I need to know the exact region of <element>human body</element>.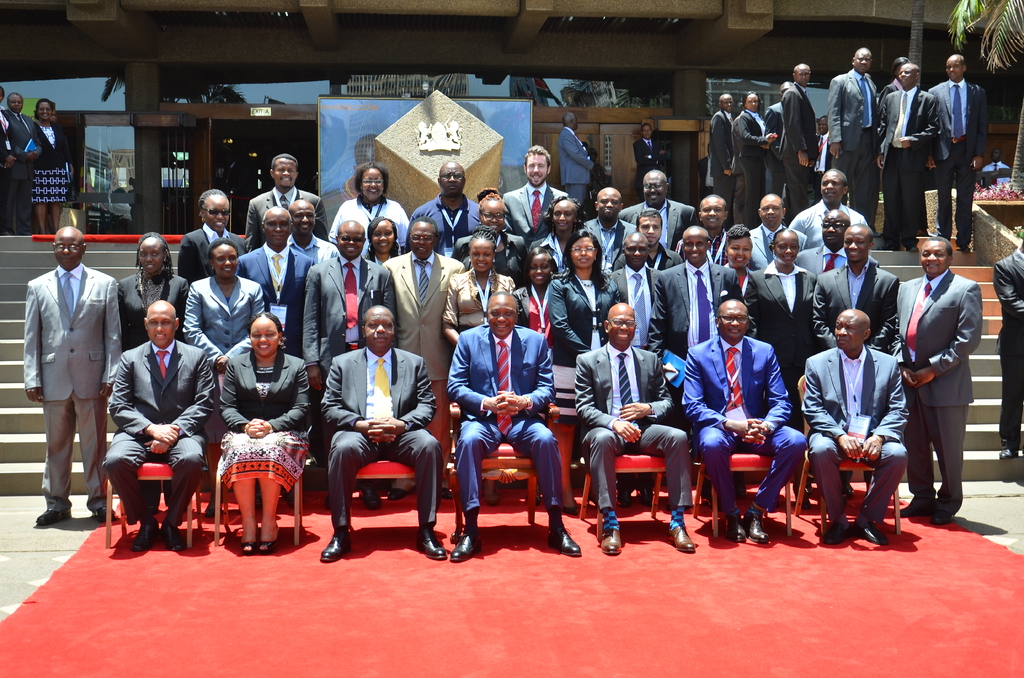
Region: (831,254,898,344).
